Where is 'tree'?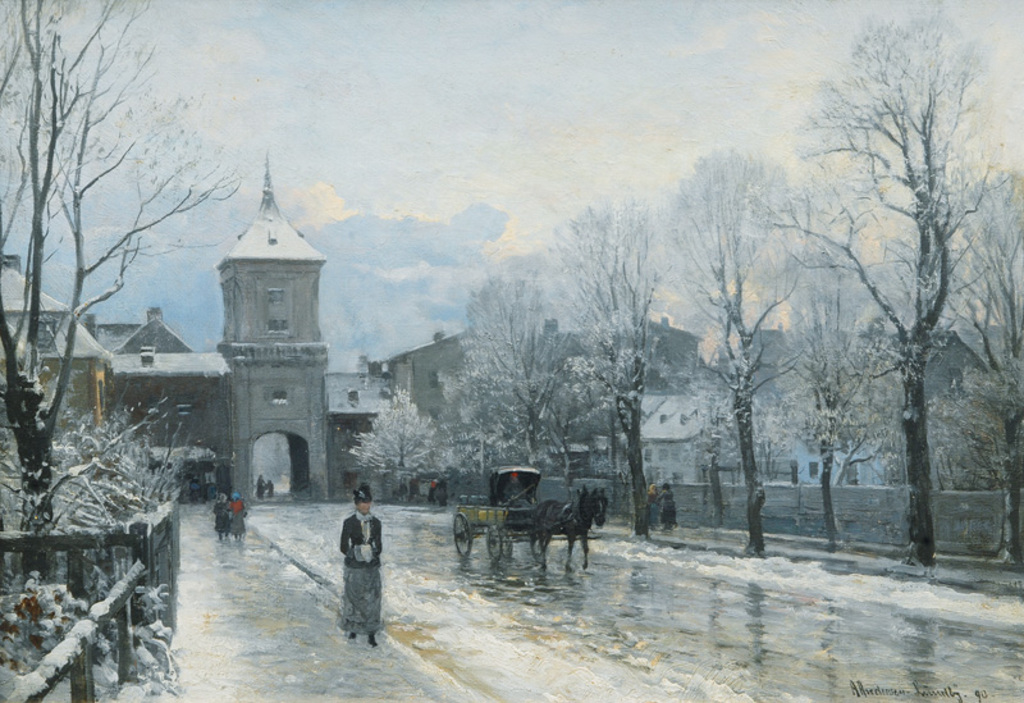
bbox=[774, 0, 1001, 575].
